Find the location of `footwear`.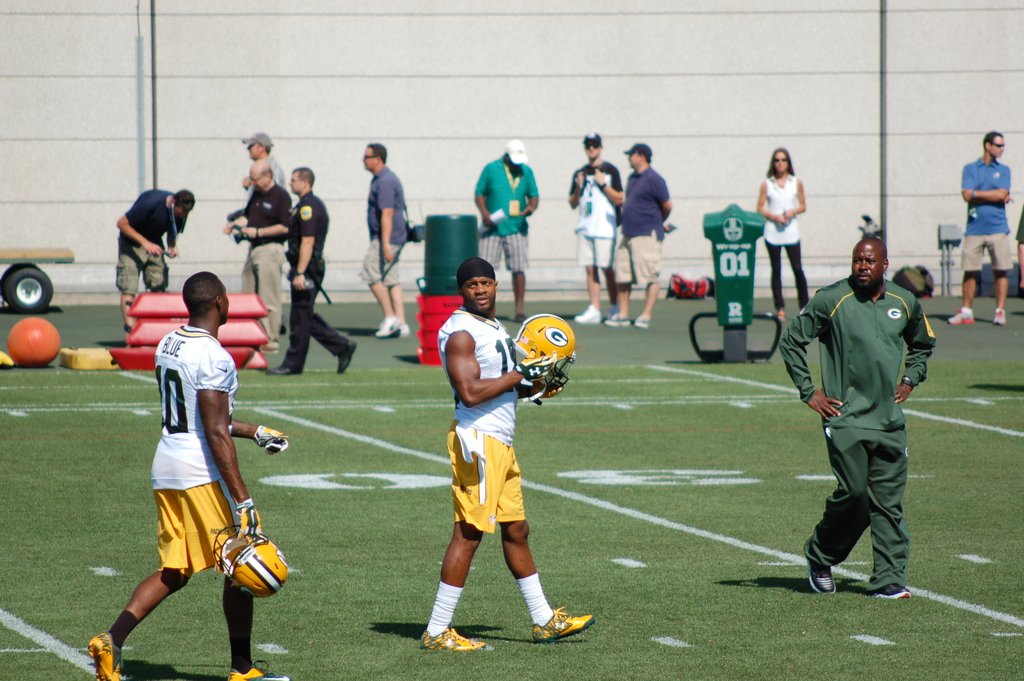
Location: 570:301:600:326.
